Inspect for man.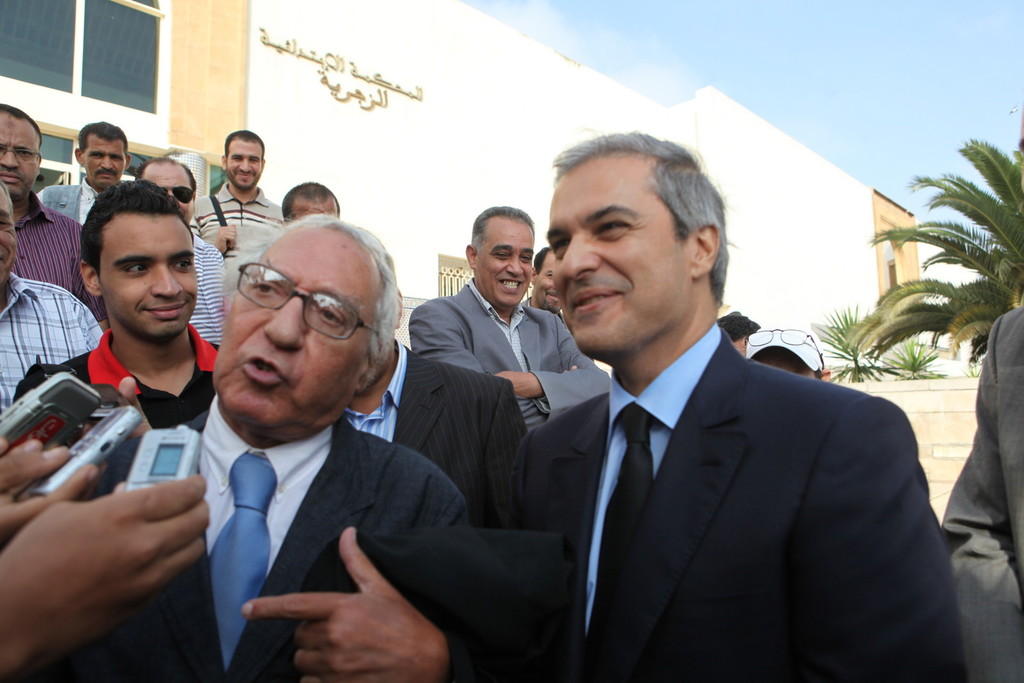
Inspection: [x1=344, y1=221, x2=532, y2=535].
